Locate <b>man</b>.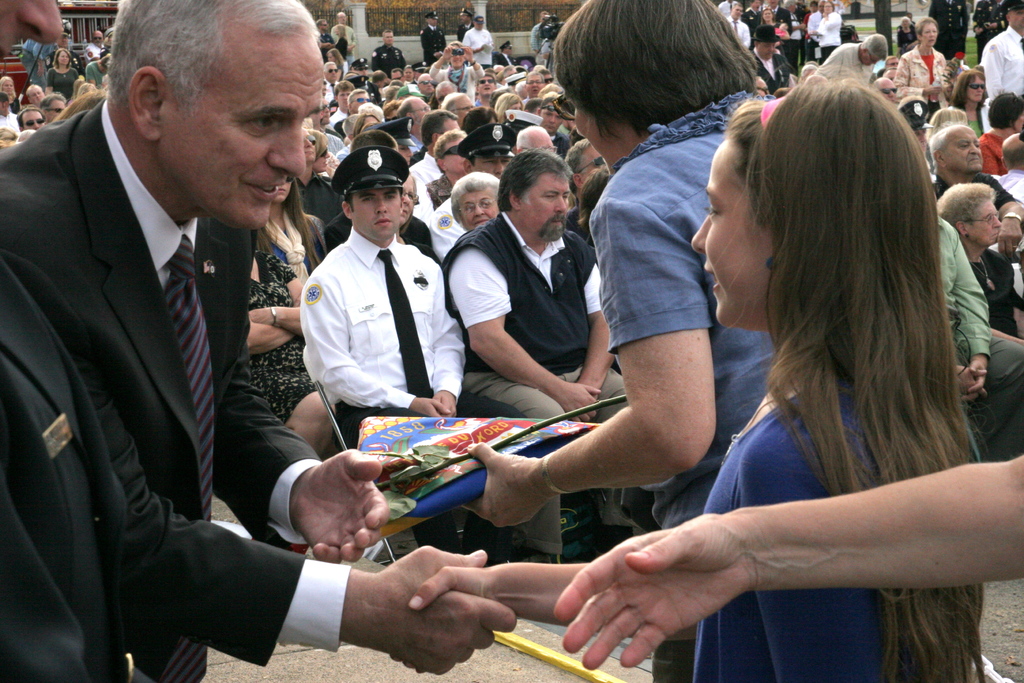
Bounding box: (left=535, top=88, right=573, bottom=160).
